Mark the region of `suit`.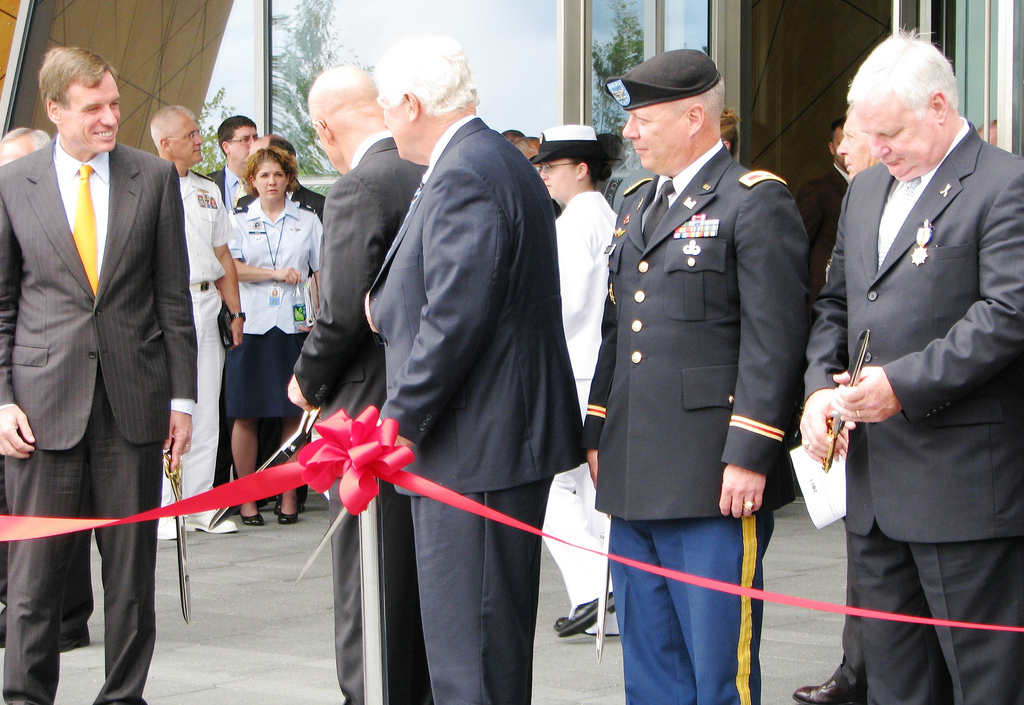
Region: bbox=(807, 113, 1023, 704).
